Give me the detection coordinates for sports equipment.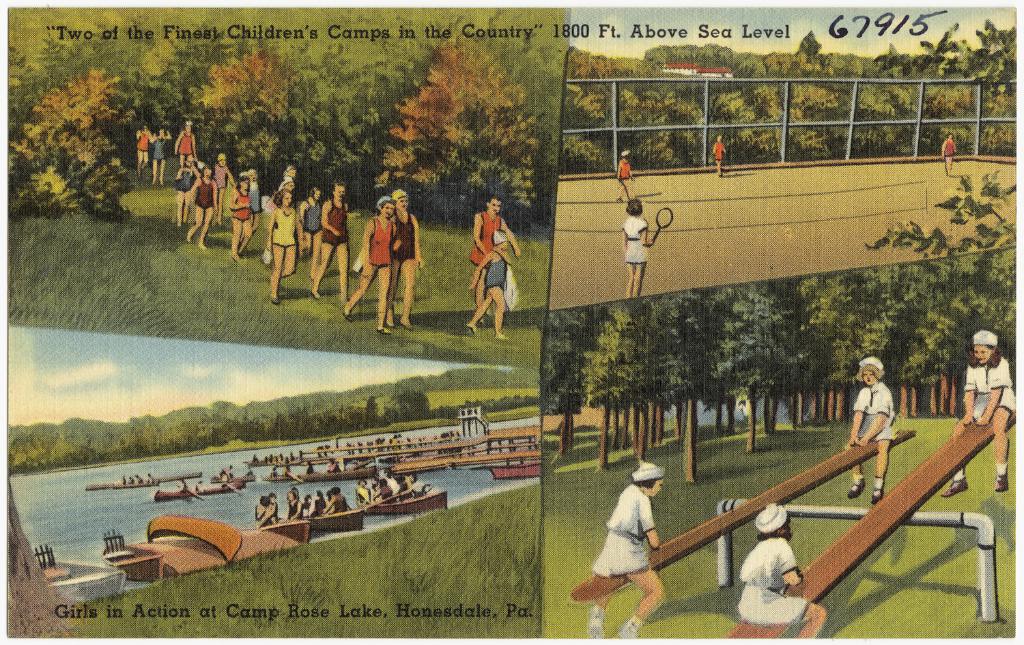
l=653, t=207, r=674, b=242.
